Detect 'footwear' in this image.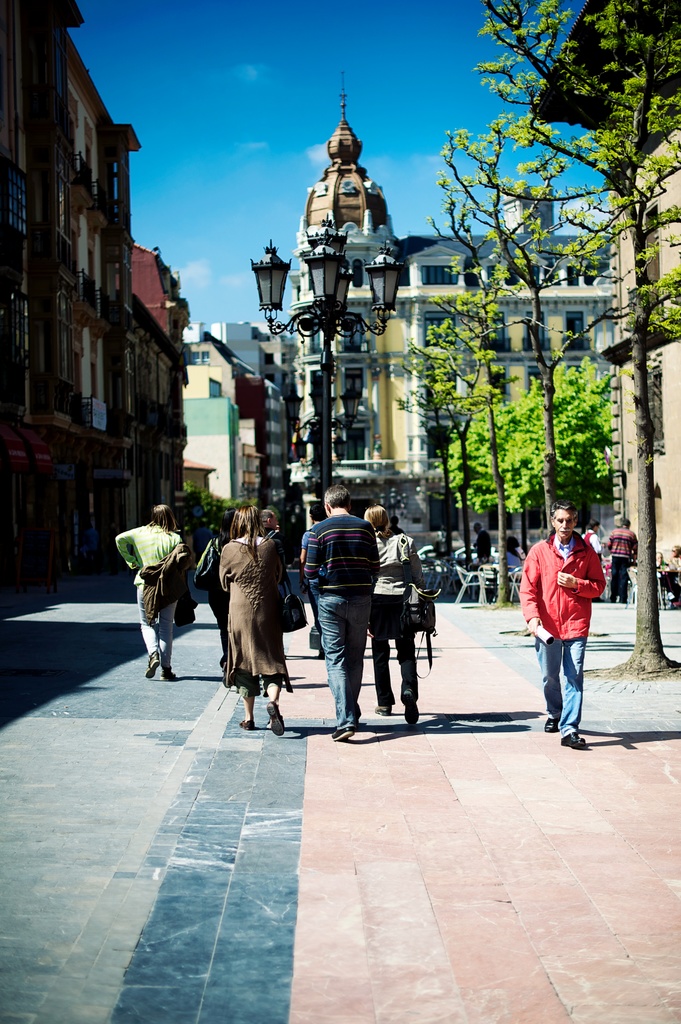
Detection: <region>144, 658, 161, 681</region>.
